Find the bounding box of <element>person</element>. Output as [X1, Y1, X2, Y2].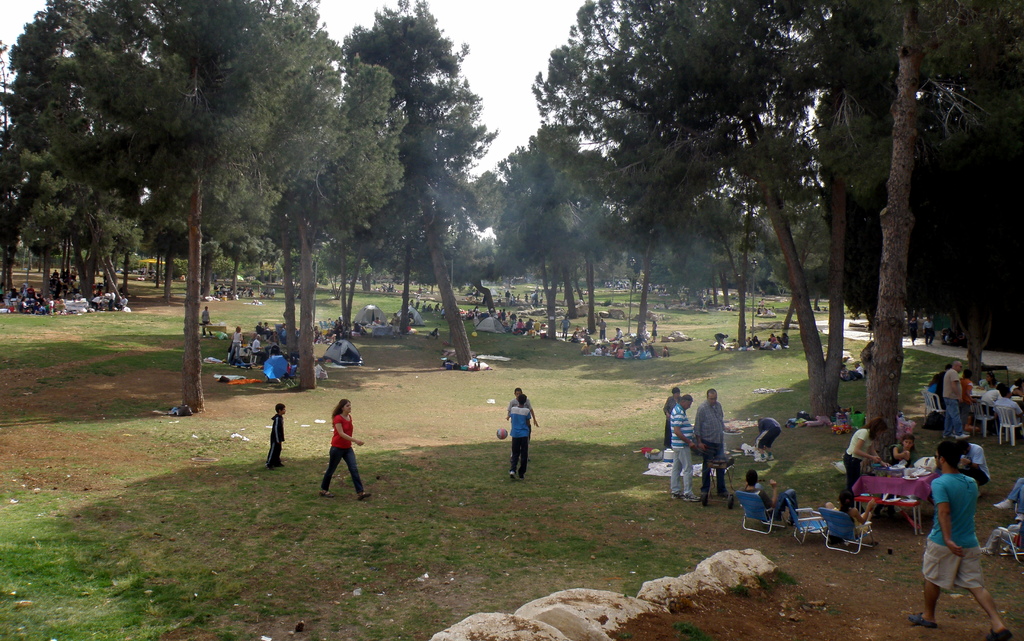
[714, 334, 728, 354].
